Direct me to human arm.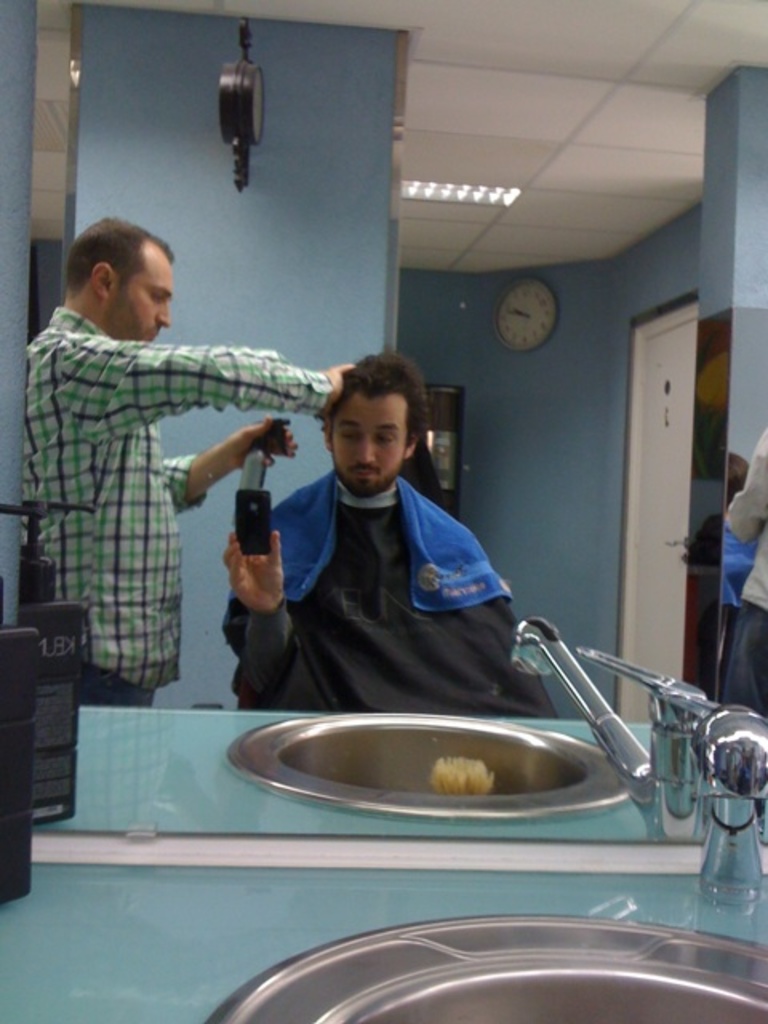
Direction: [left=181, top=406, right=275, bottom=509].
